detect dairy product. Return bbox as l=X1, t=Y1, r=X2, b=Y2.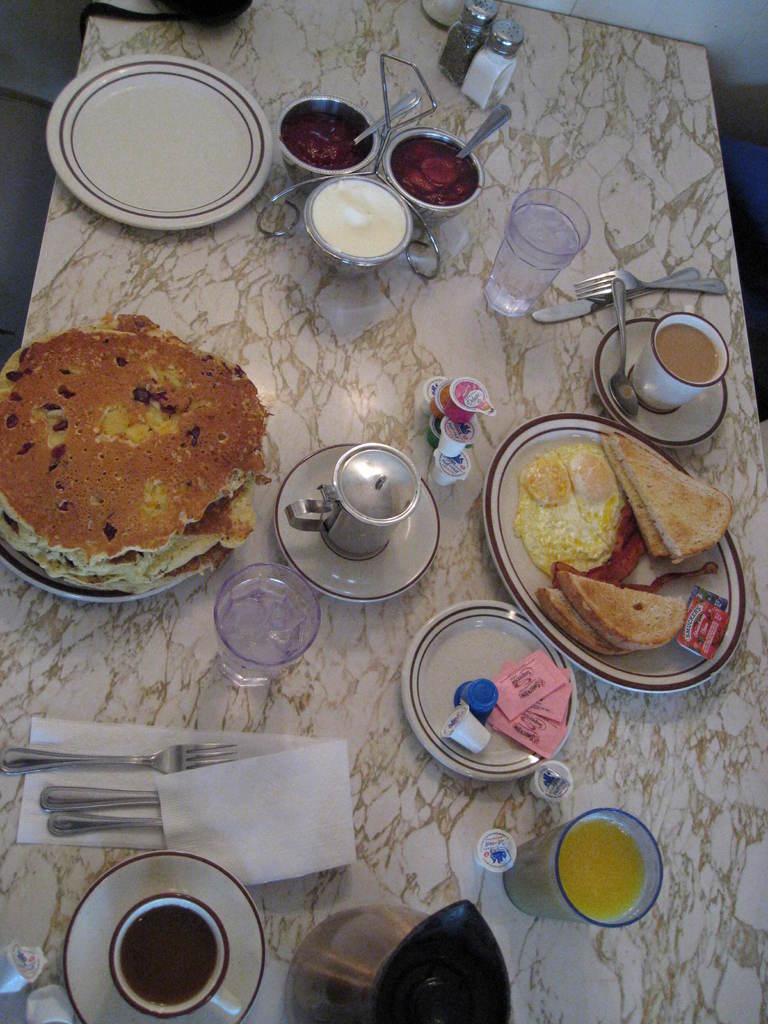
l=658, t=319, r=726, b=387.
